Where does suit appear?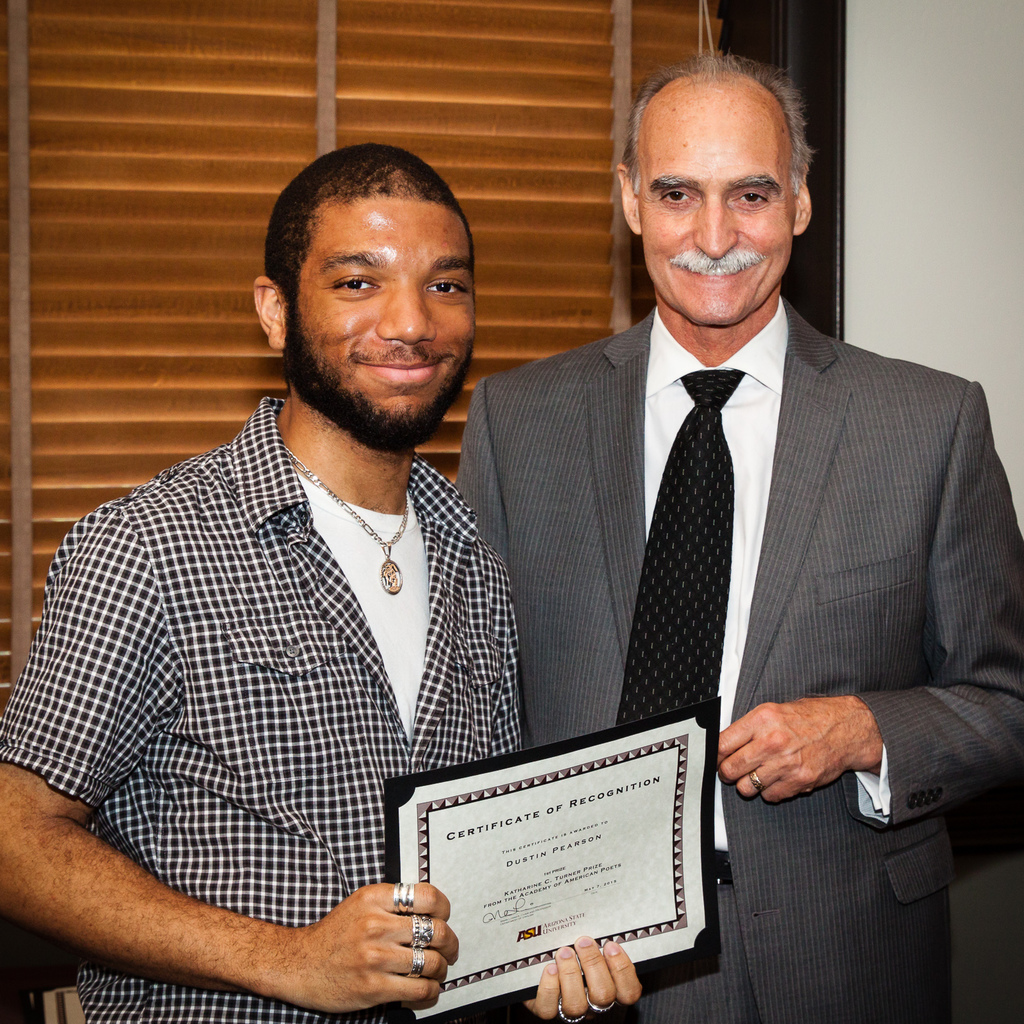
Appears at 435/148/1007/956.
